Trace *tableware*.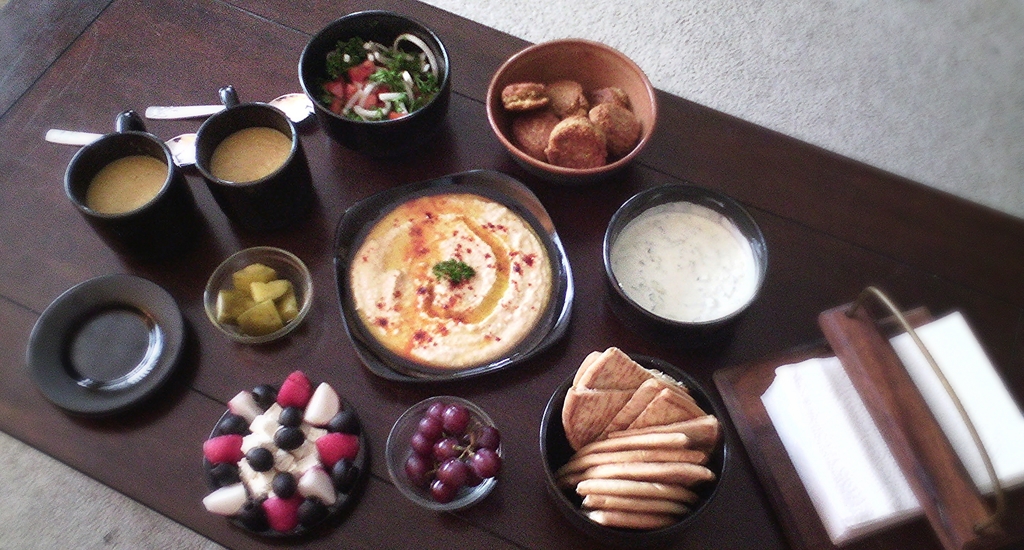
Traced to box=[190, 82, 307, 223].
